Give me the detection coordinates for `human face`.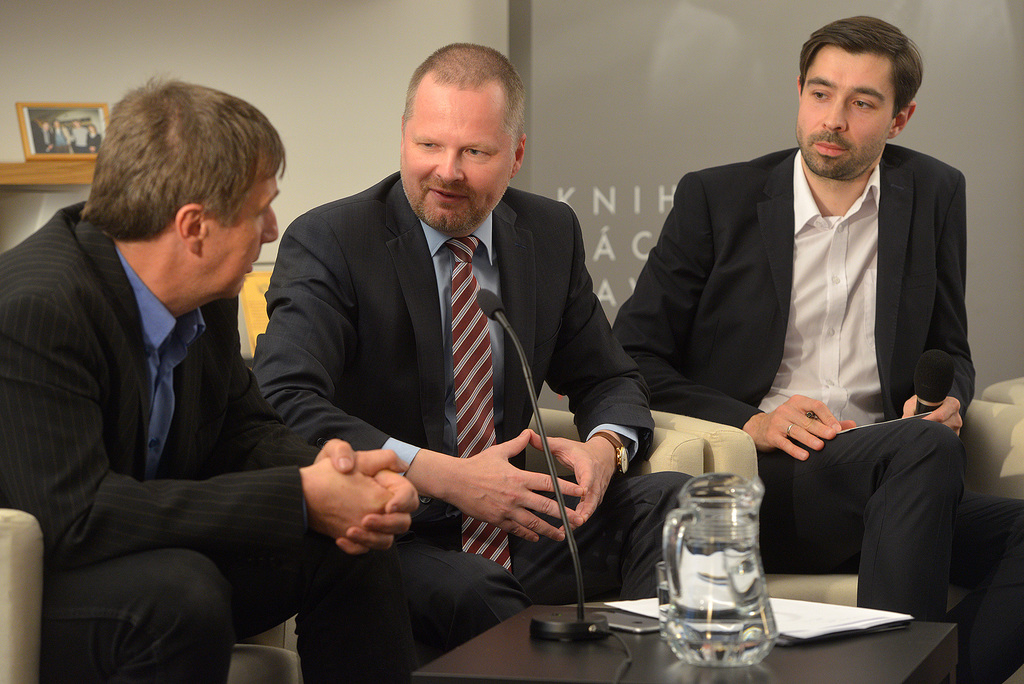
(399, 90, 515, 228).
